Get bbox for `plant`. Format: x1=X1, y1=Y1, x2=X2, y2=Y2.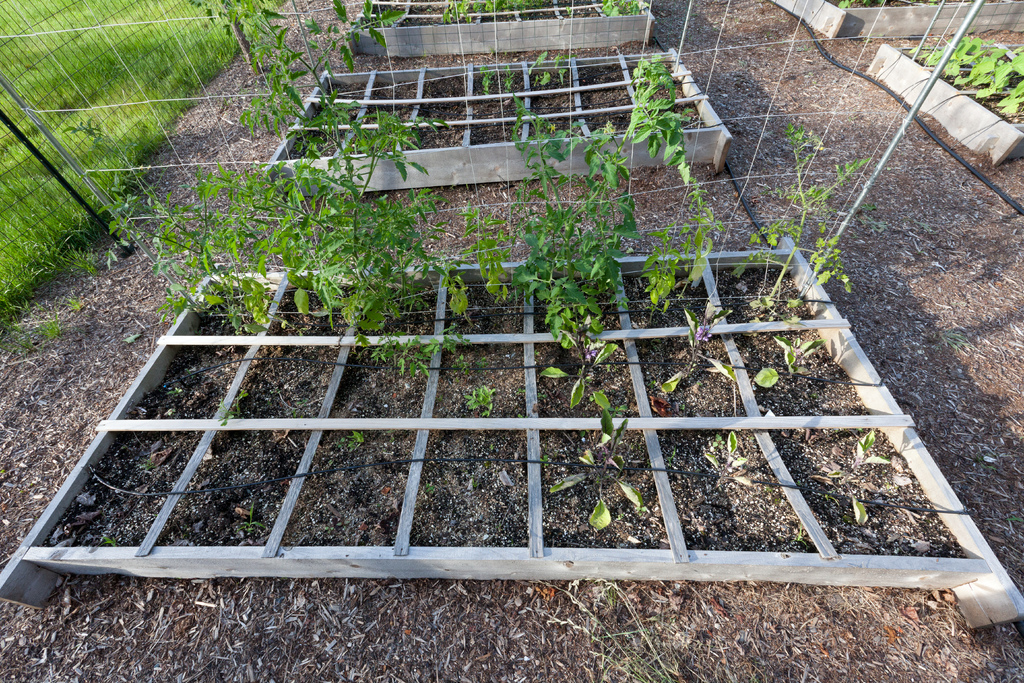
x1=468, y1=51, x2=864, y2=434.
